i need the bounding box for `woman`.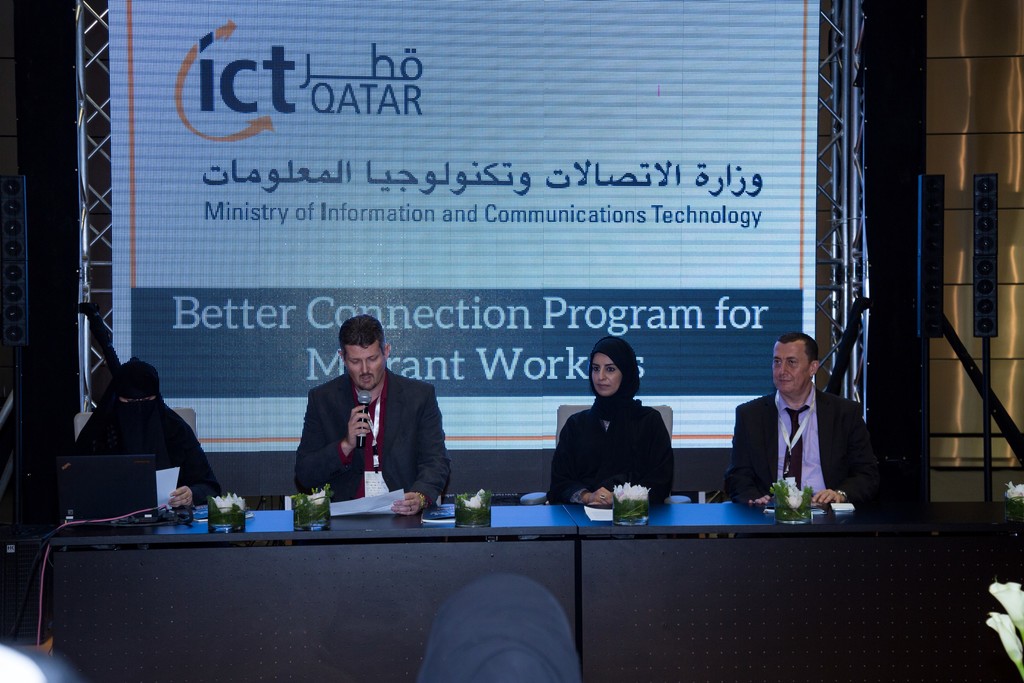
Here it is: bbox=[545, 339, 676, 506].
